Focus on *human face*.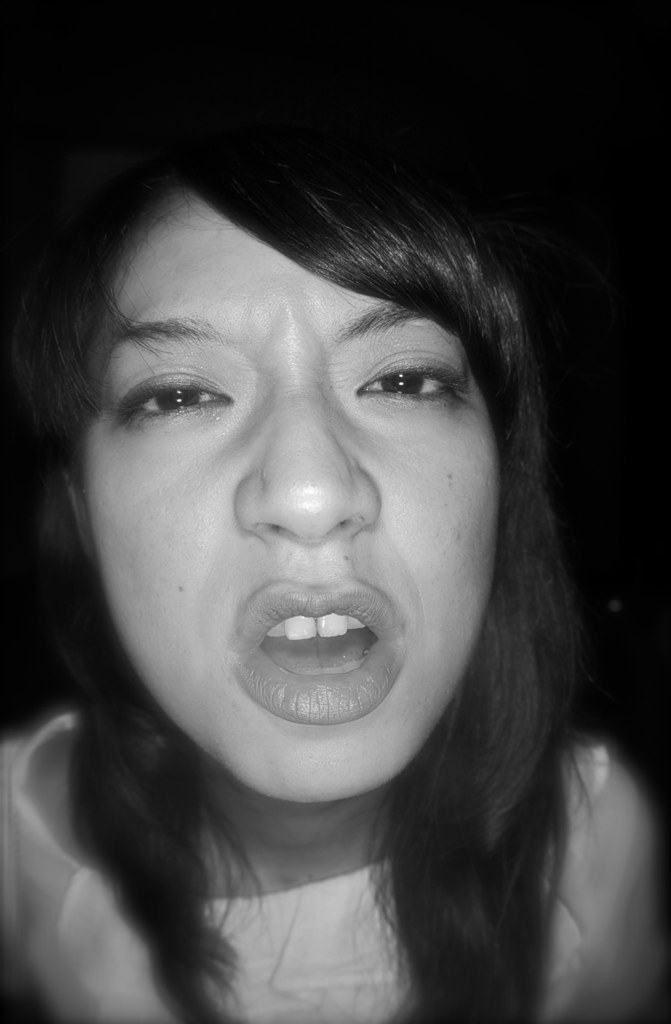
Focused at 77,202,499,792.
